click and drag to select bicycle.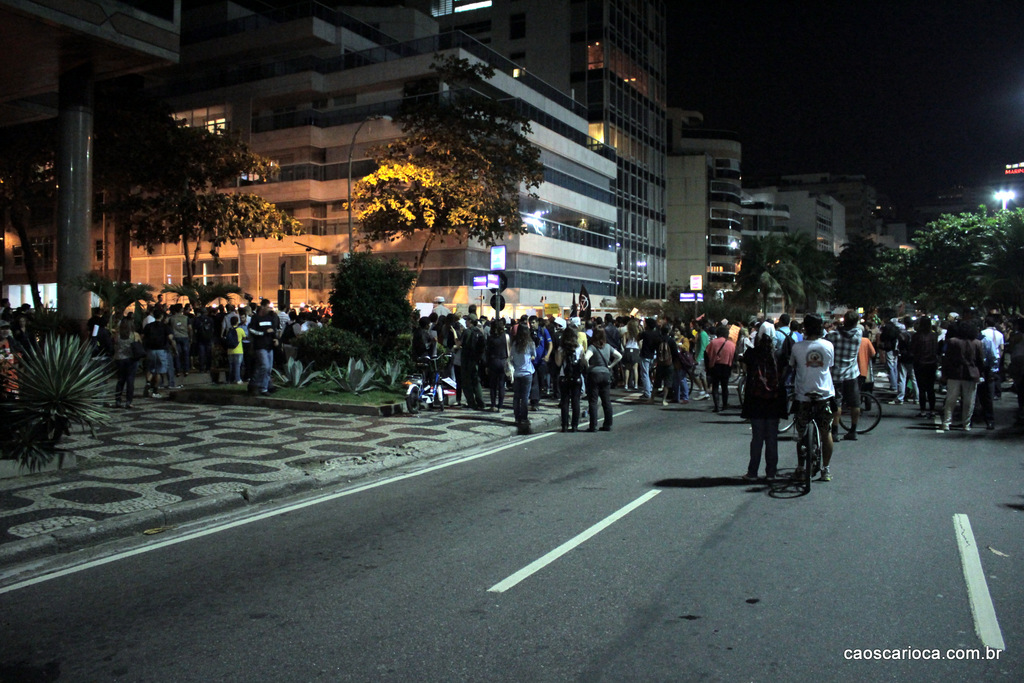
Selection: 681:369:694:402.
